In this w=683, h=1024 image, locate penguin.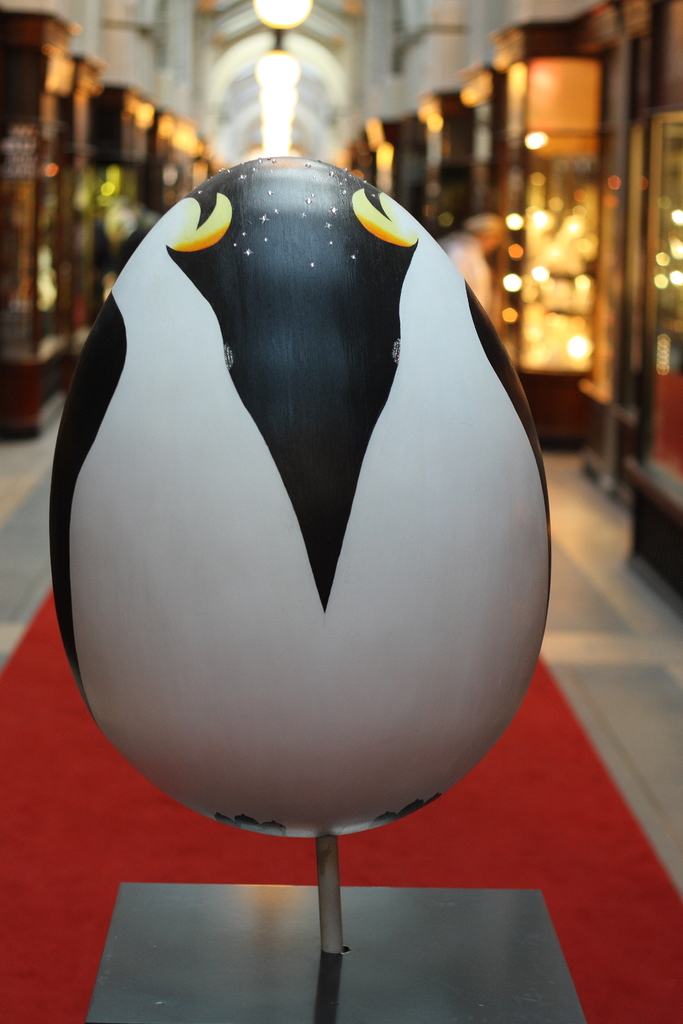
Bounding box: locate(106, 124, 513, 840).
